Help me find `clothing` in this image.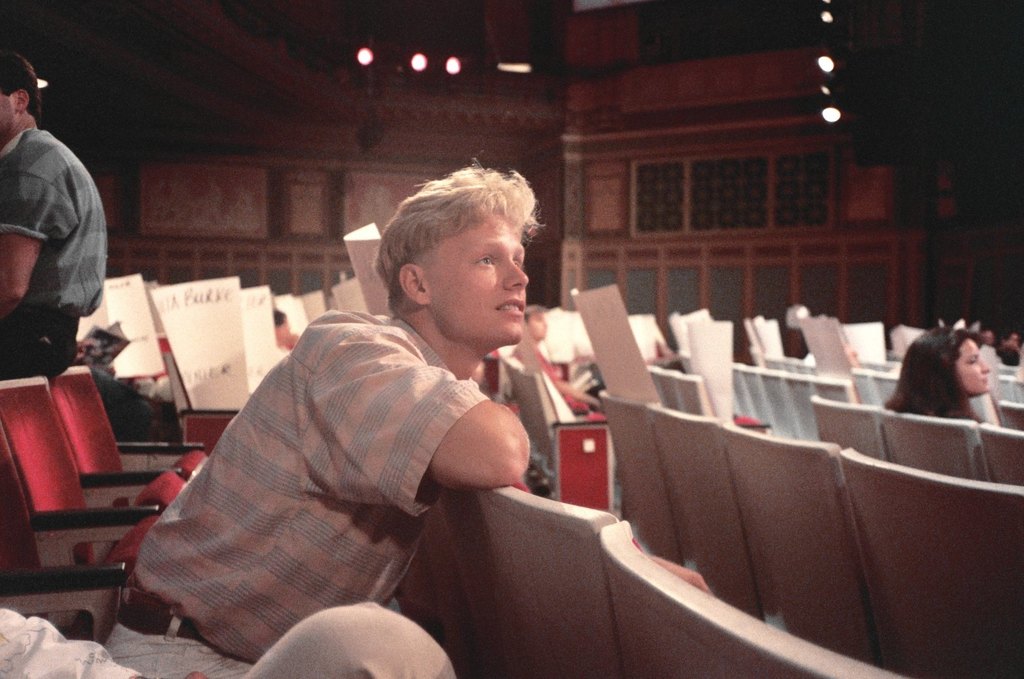
Found it: 130:312:490:658.
